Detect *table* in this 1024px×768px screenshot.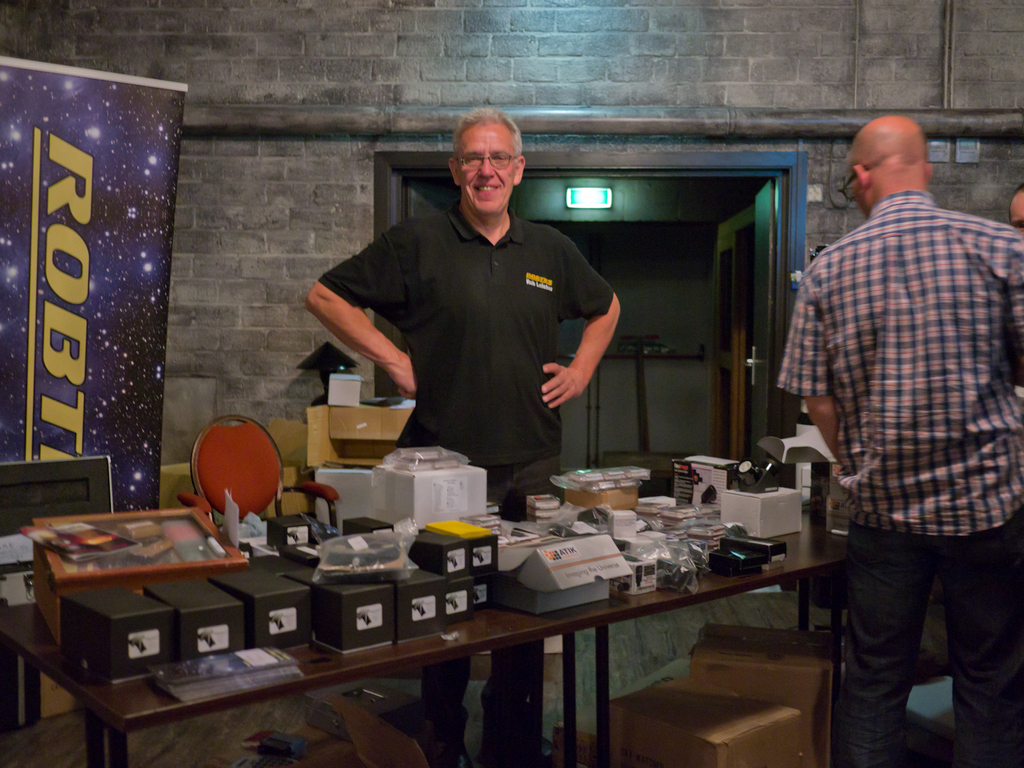
Detection: <region>9, 495, 847, 758</region>.
